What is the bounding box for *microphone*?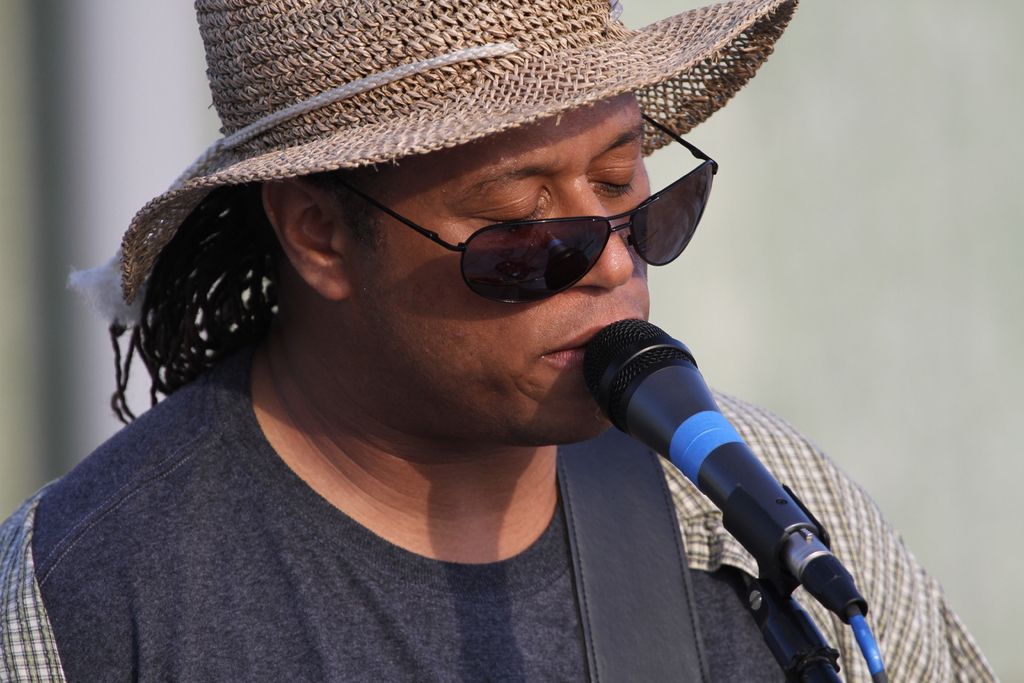
box(582, 315, 875, 626).
